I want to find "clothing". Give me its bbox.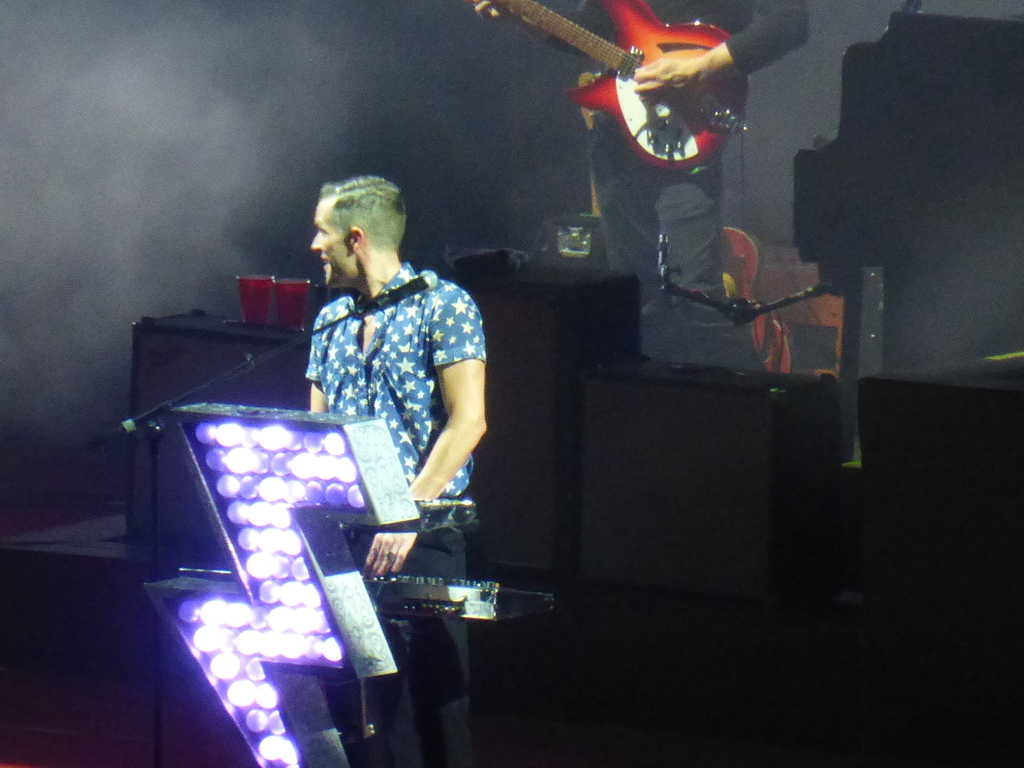
bbox=(577, 0, 813, 352).
